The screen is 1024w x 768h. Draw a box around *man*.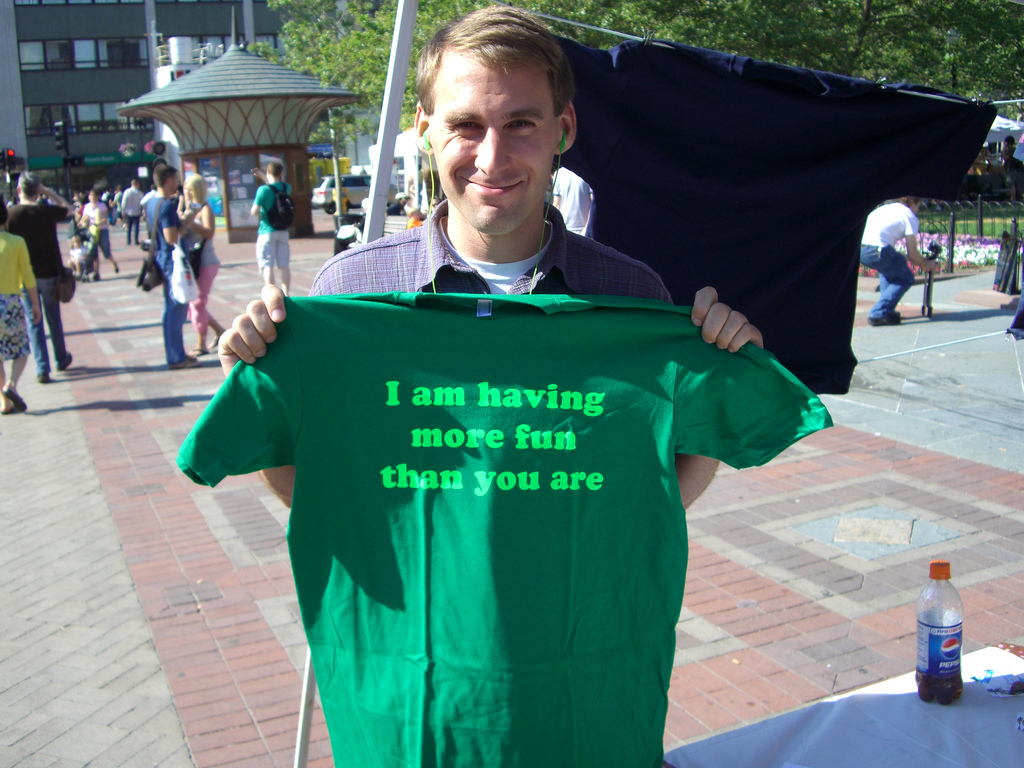
[left=2, top=171, right=81, bottom=386].
